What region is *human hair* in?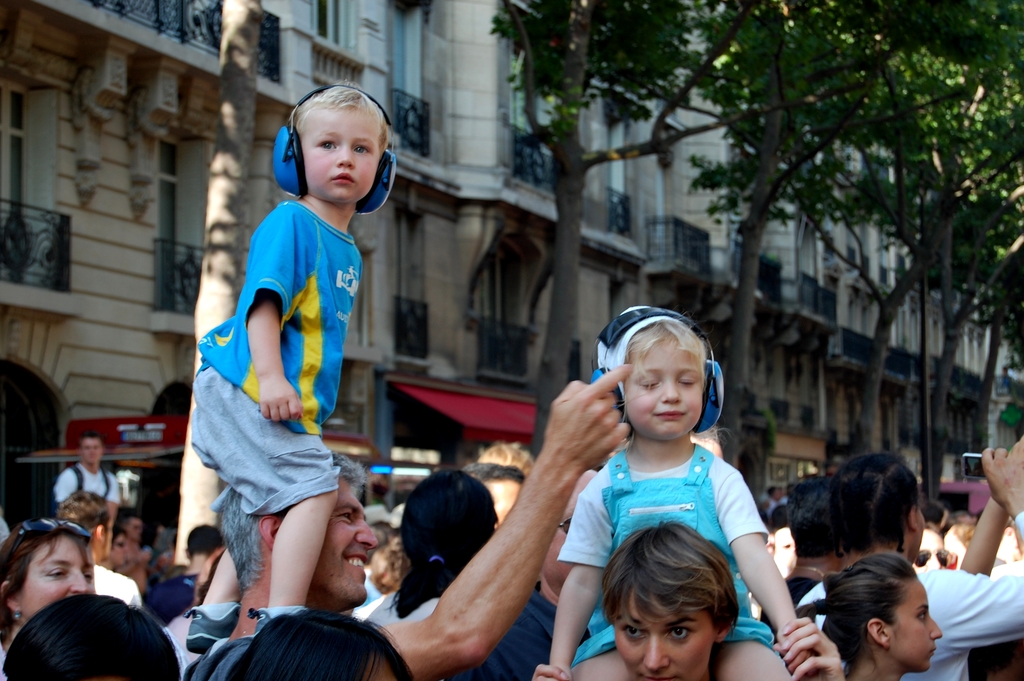
pyautogui.locateOnScreen(822, 554, 947, 678).
